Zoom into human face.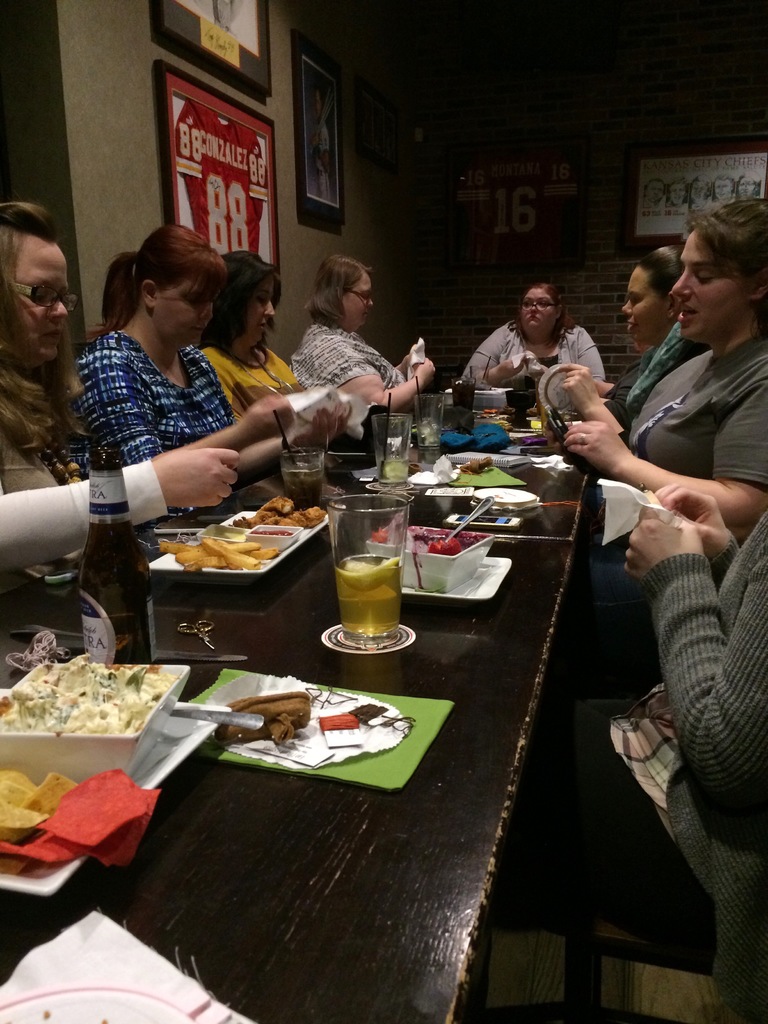
Zoom target: locate(342, 276, 376, 340).
